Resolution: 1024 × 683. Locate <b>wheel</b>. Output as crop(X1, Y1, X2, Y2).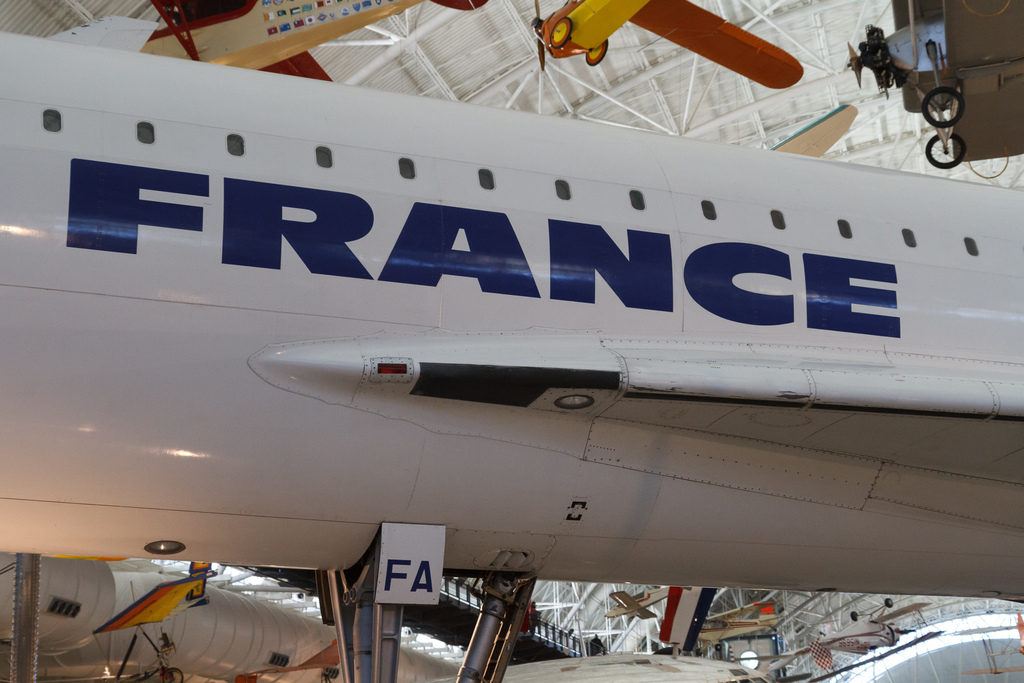
crop(928, 133, 966, 167).
